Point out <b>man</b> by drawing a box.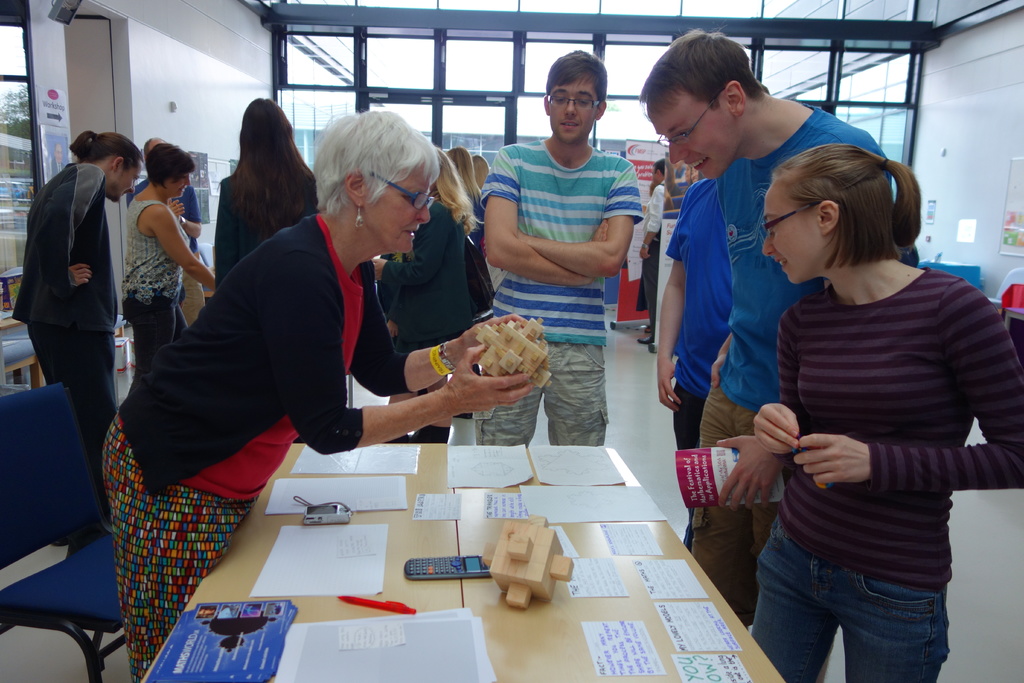
[129,132,206,322].
